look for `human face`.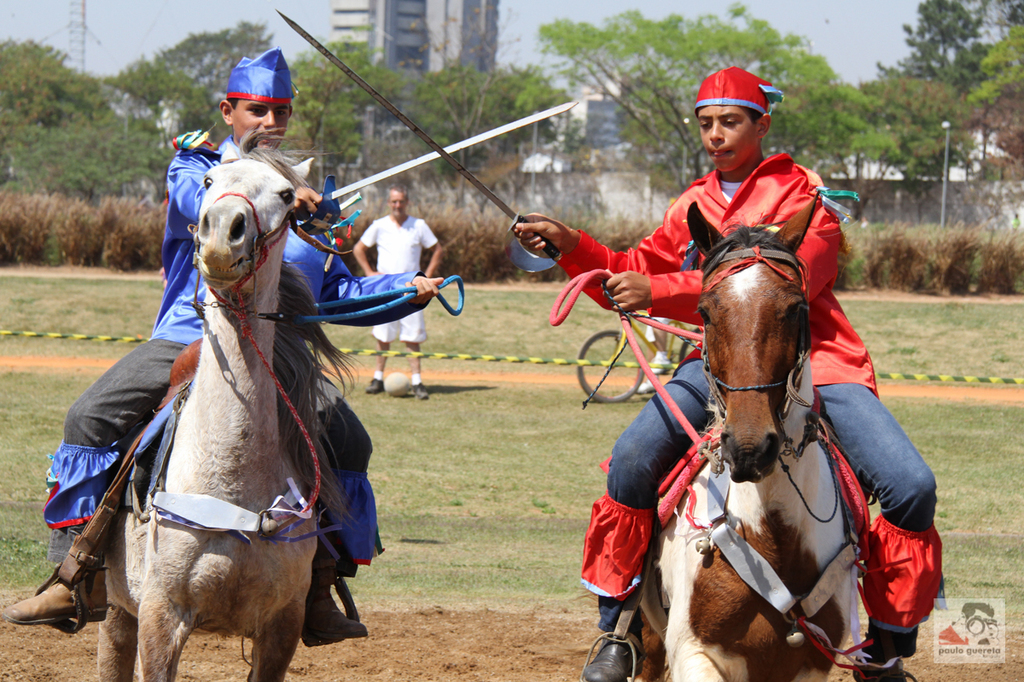
Found: (387, 184, 404, 215).
